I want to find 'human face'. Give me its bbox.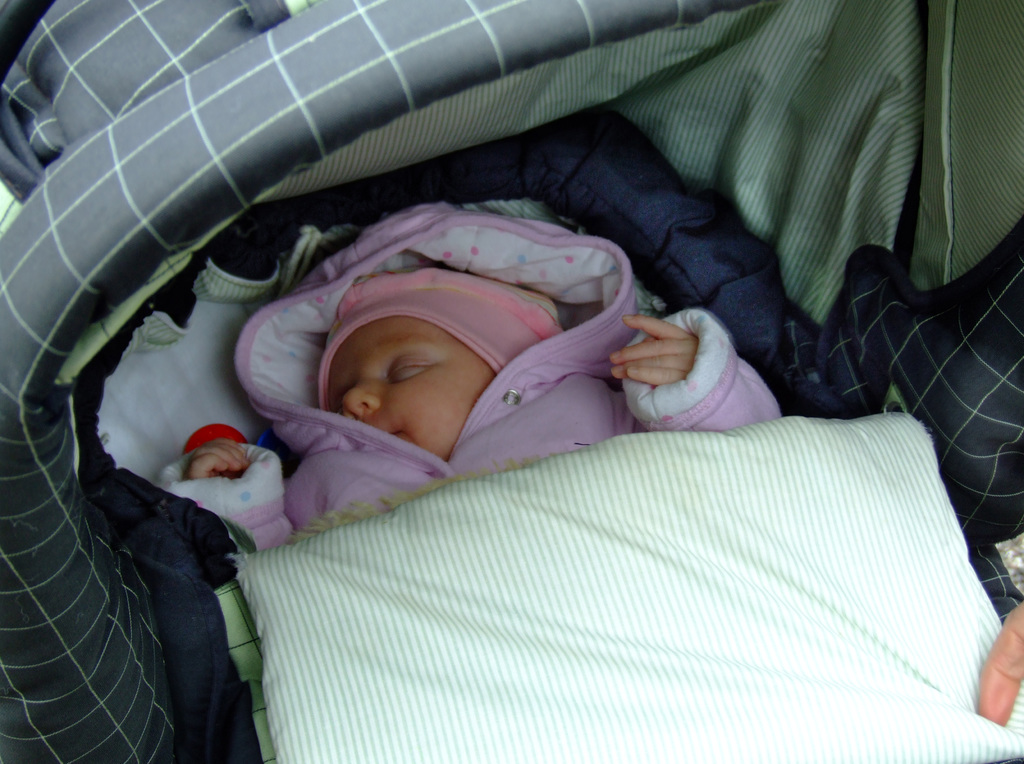
pyautogui.locateOnScreen(328, 325, 501, 459).
